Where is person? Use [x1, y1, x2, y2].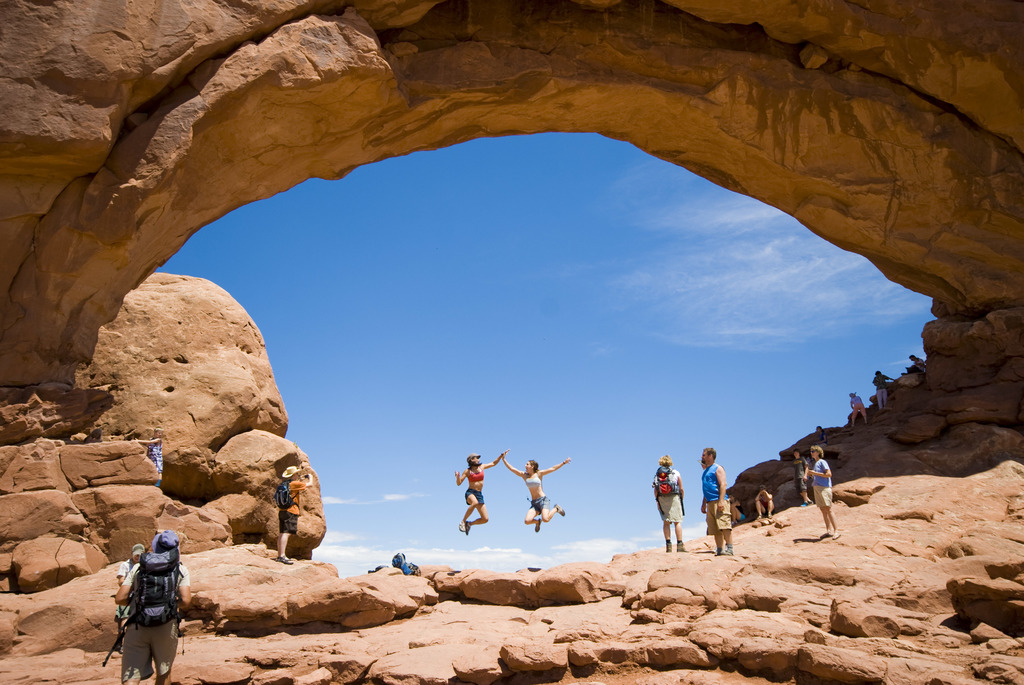
[758, 487, 774, 521].
